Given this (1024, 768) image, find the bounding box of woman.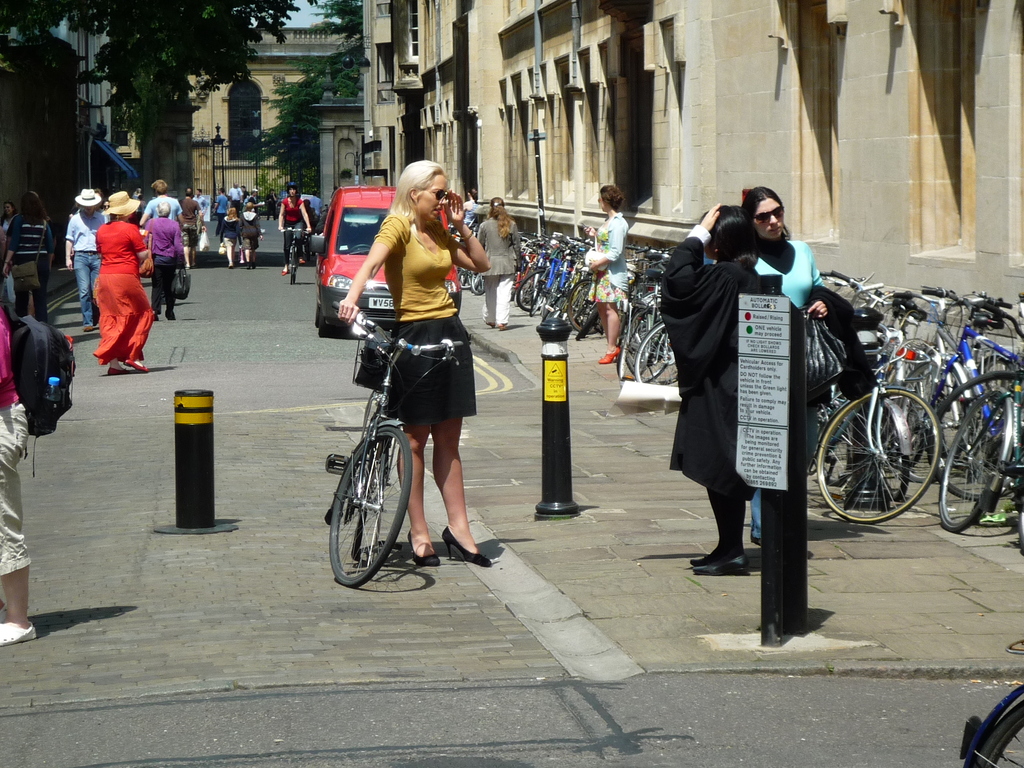
[x1=660, y1=201, x2=763, y2=579].
